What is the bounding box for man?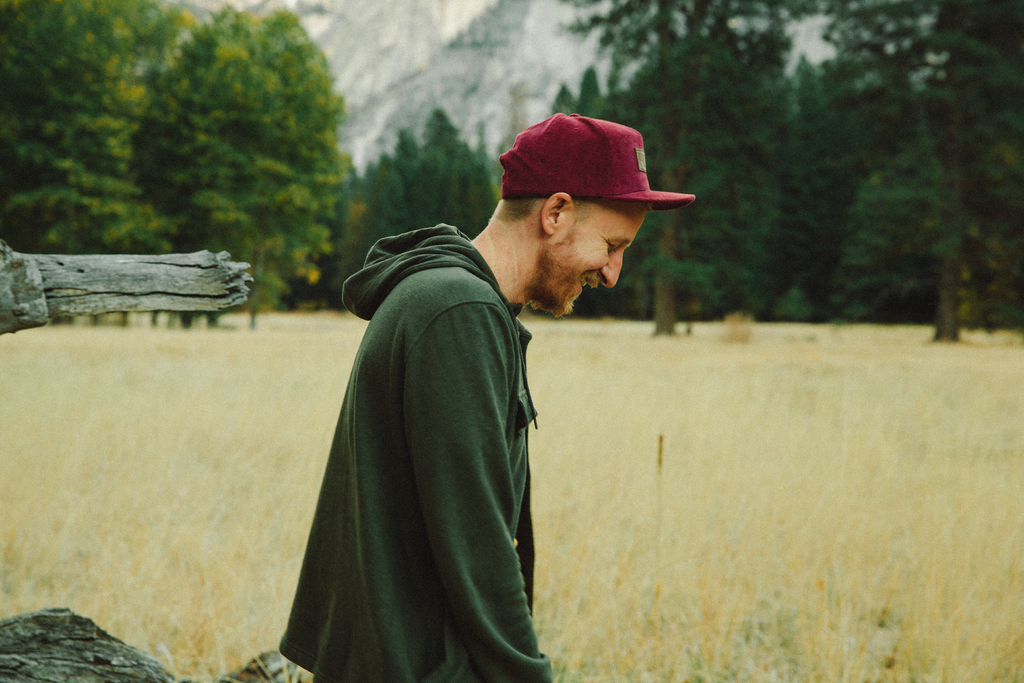
(left=297, top=128, right=635, bottom=673).
